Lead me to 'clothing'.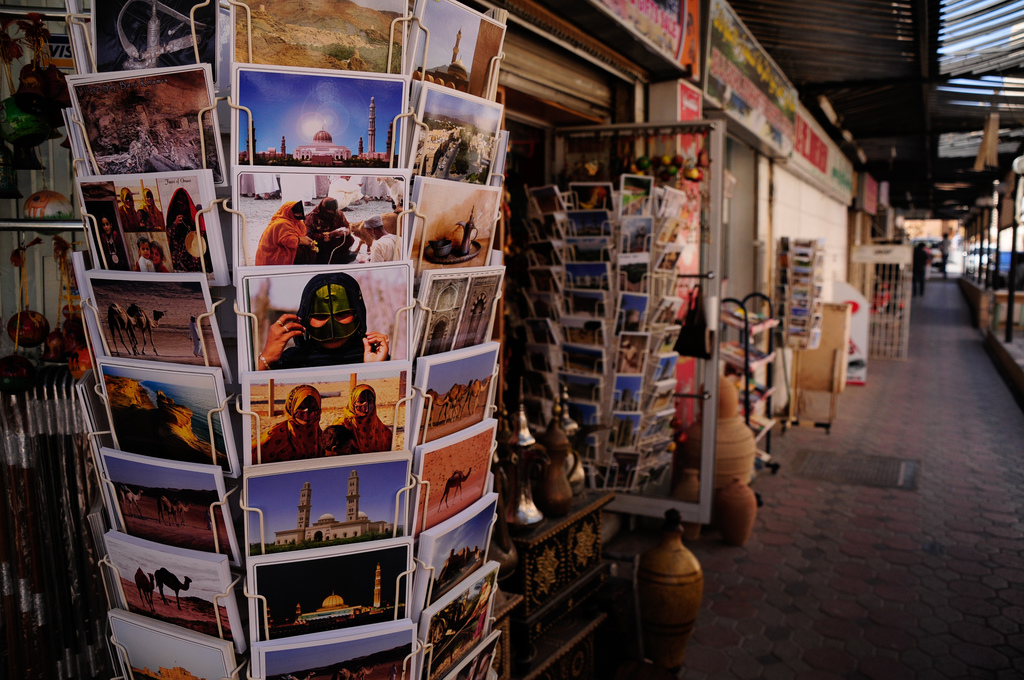
Lead to [250,197,308,268].
